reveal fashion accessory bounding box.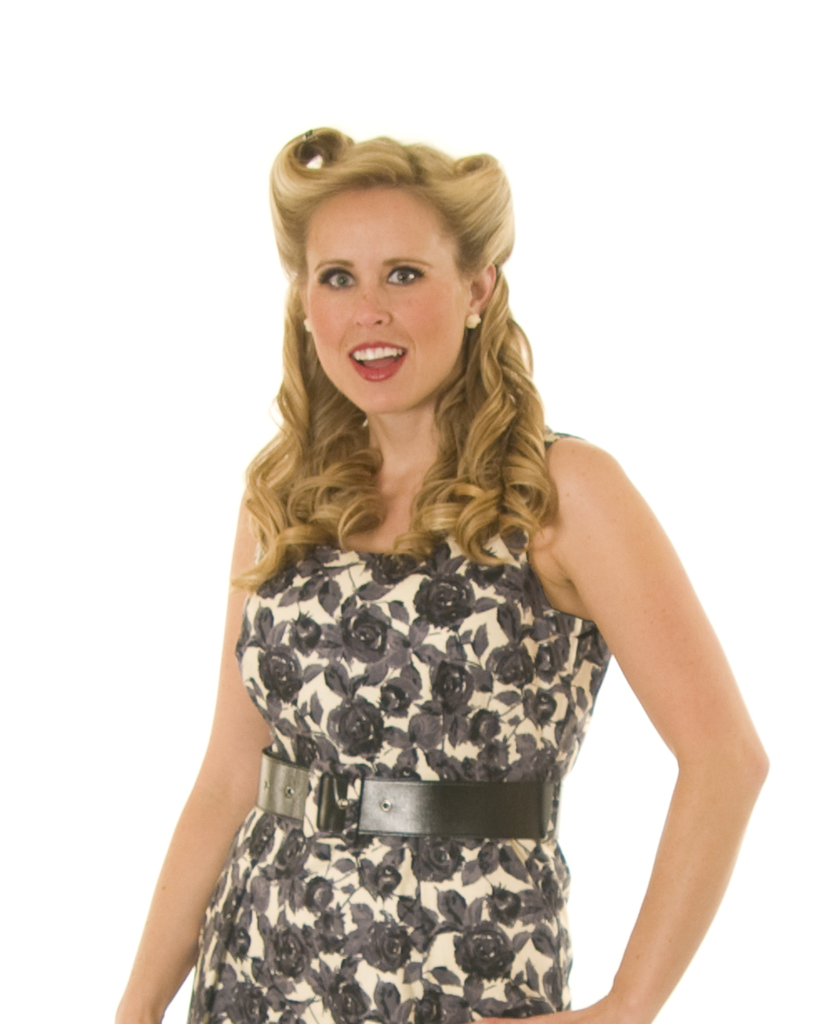
Revealed: {"x1": 258, "y1": 748, "x2": 564, "y2": 841}.
